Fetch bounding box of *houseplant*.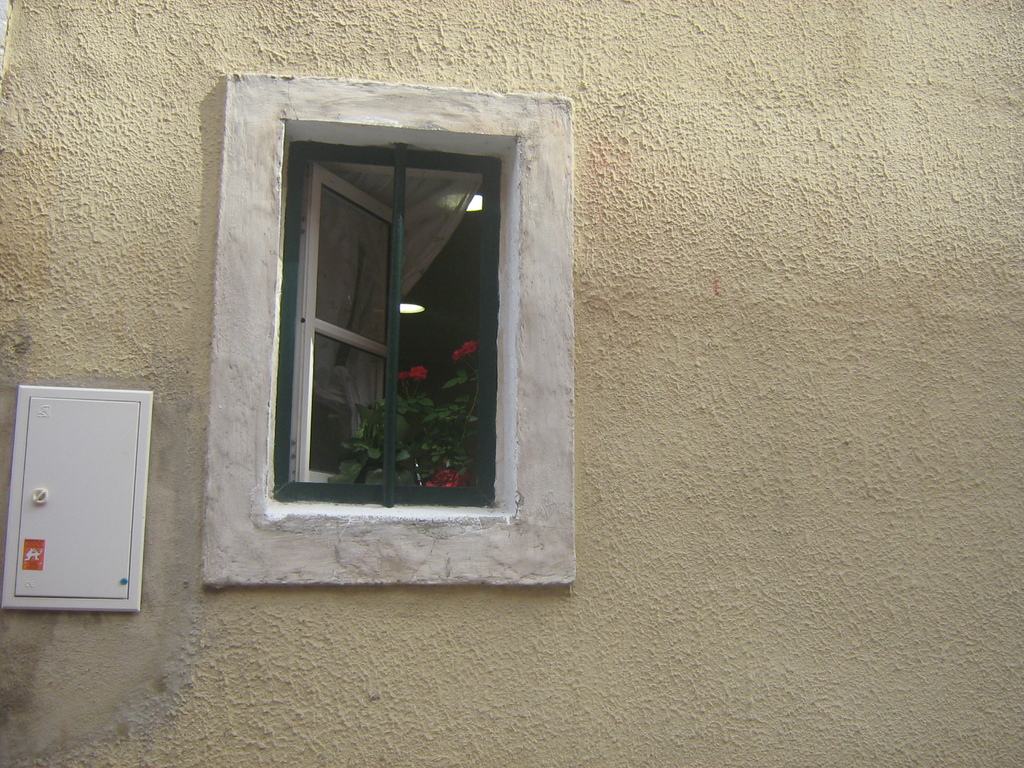
Bbox: rect(326, 334, 481, 488).
